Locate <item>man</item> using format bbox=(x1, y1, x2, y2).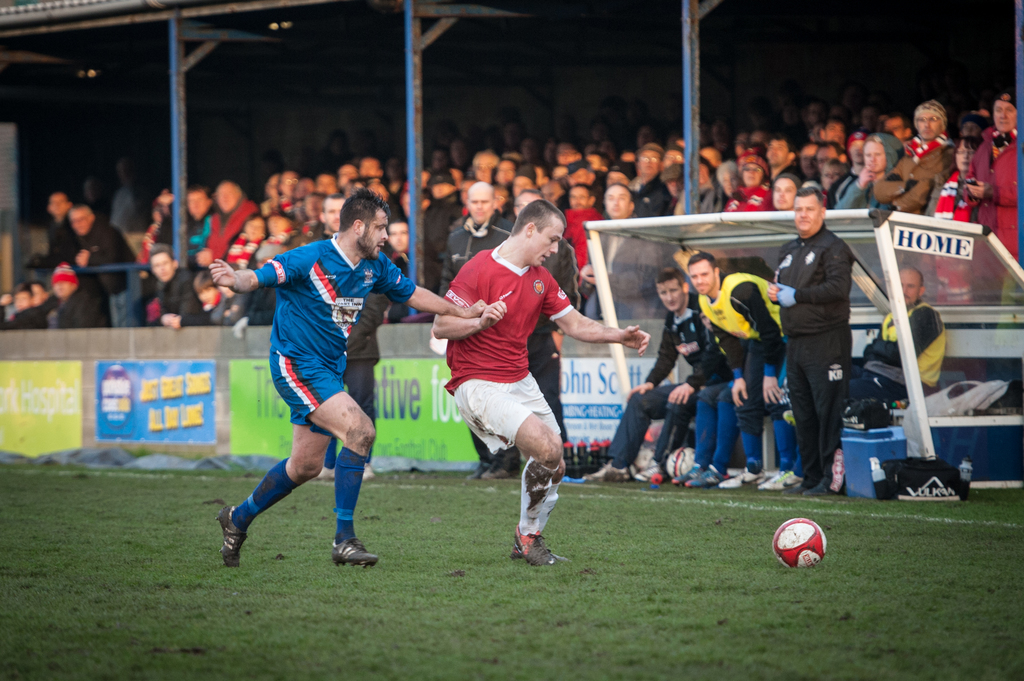
bbox=(852, 263, 945, 417).
